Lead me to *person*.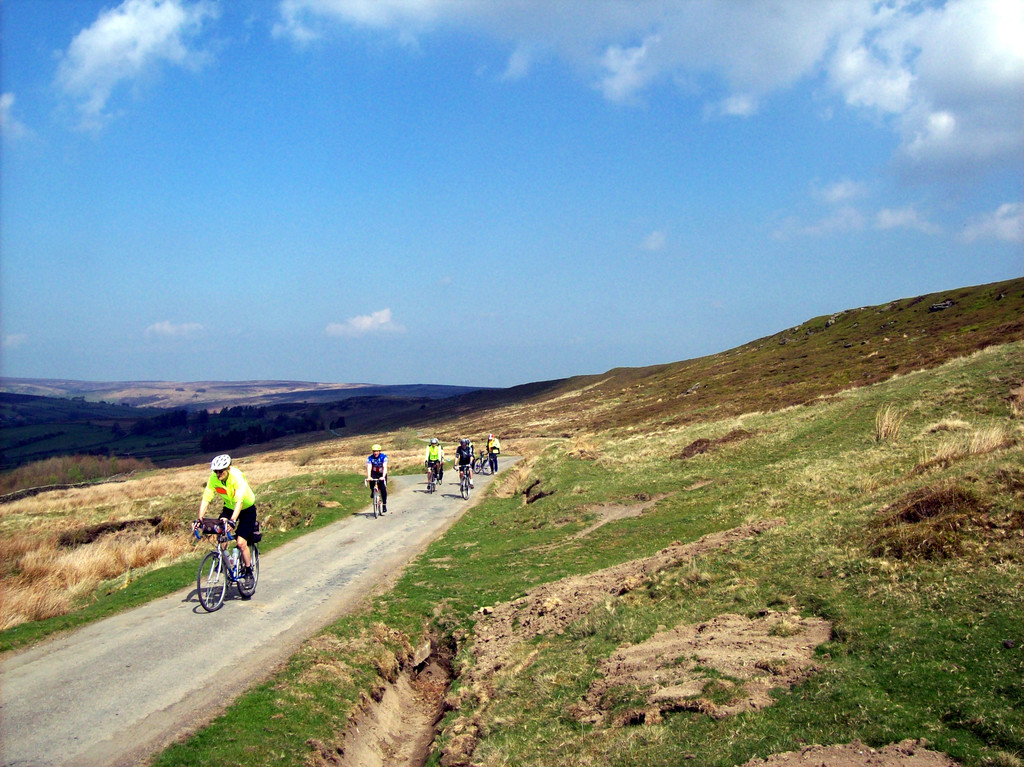
Lead to 423 437 443 488.
